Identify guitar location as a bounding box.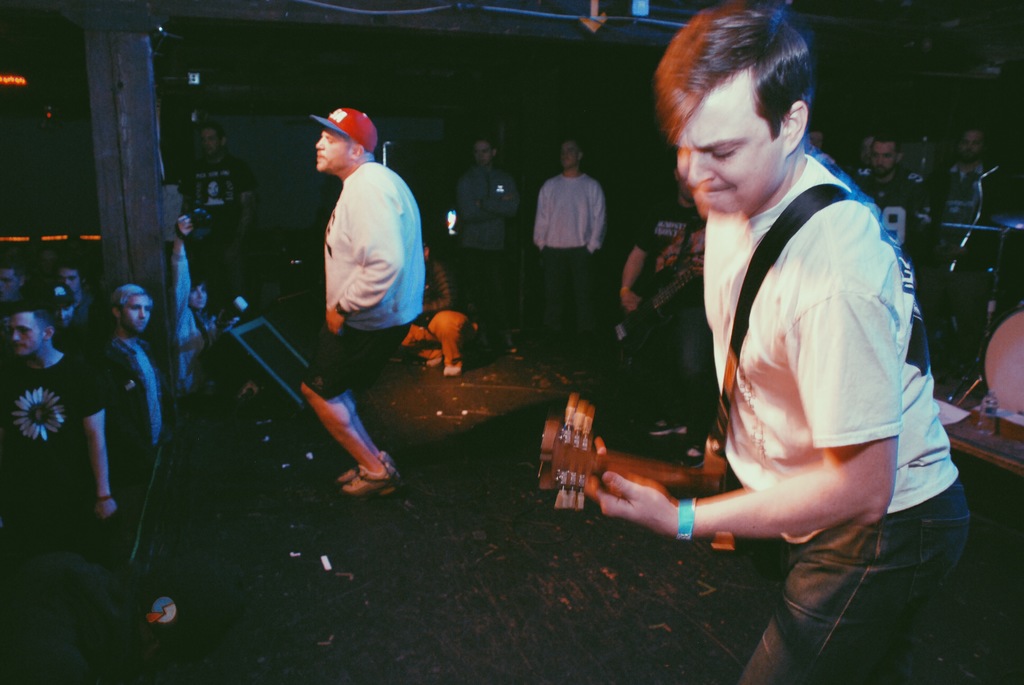
rect(524, 383, 734, 521).
